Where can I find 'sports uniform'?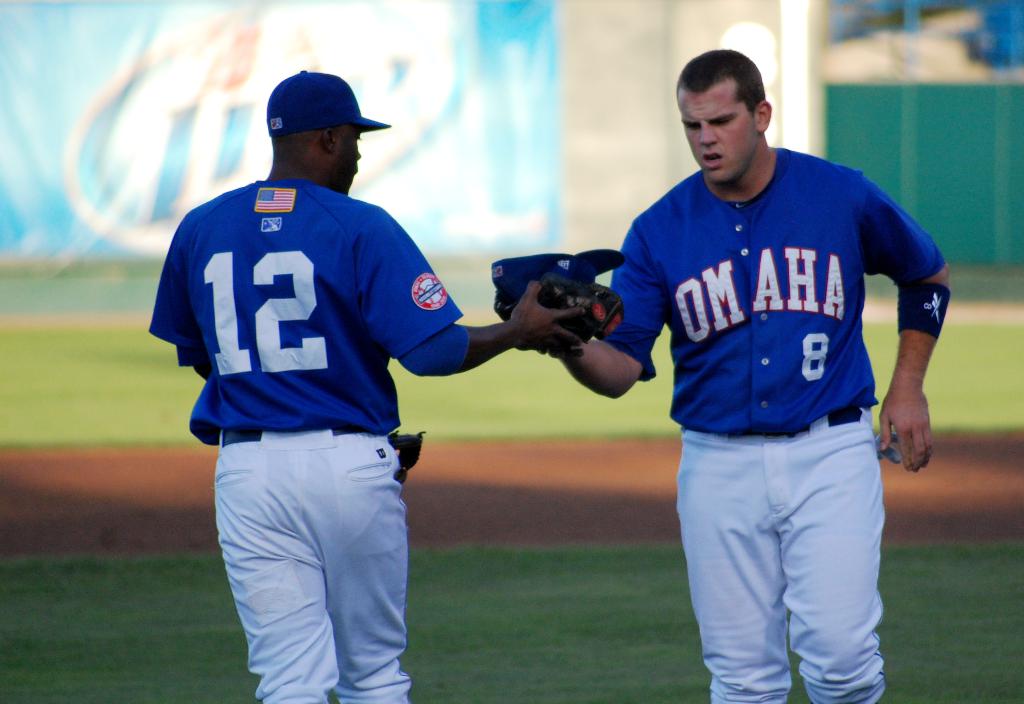
You can find it at l=147, t=70, r=468, b=703.
